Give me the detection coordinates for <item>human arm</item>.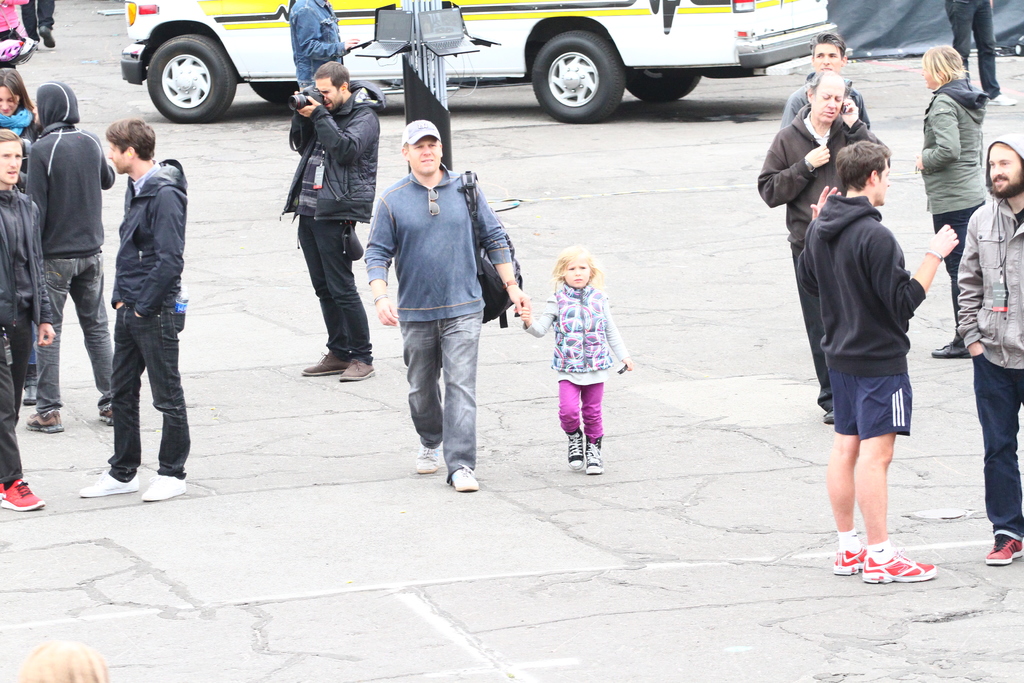
(left=859, top=95, right=871, bottom=126).
